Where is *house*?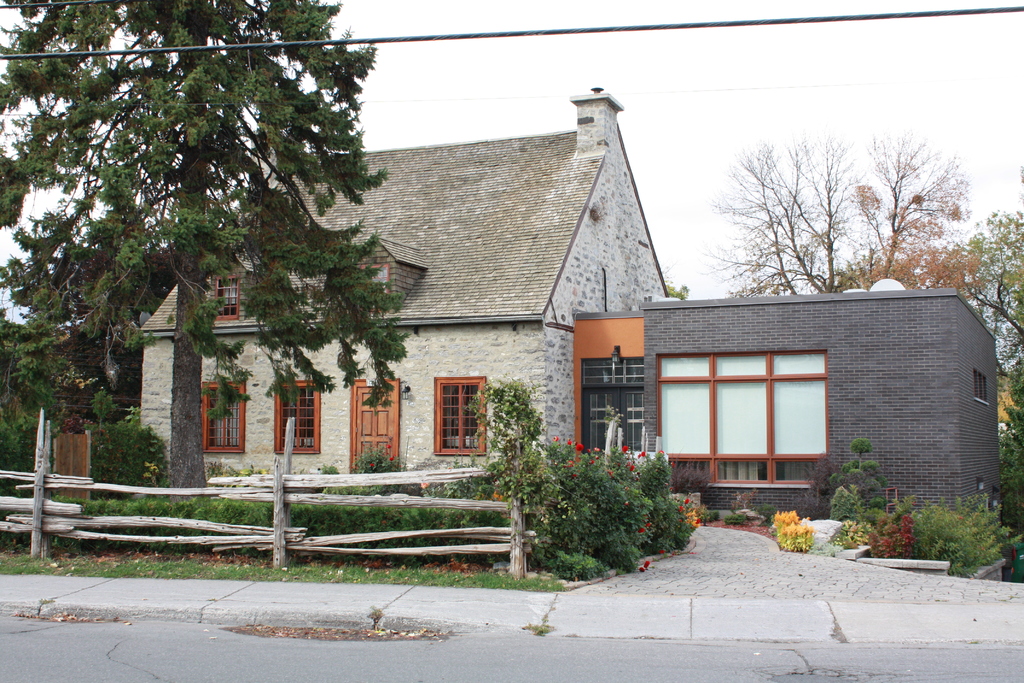
left=137, top=92, right=662, bottom=488.
